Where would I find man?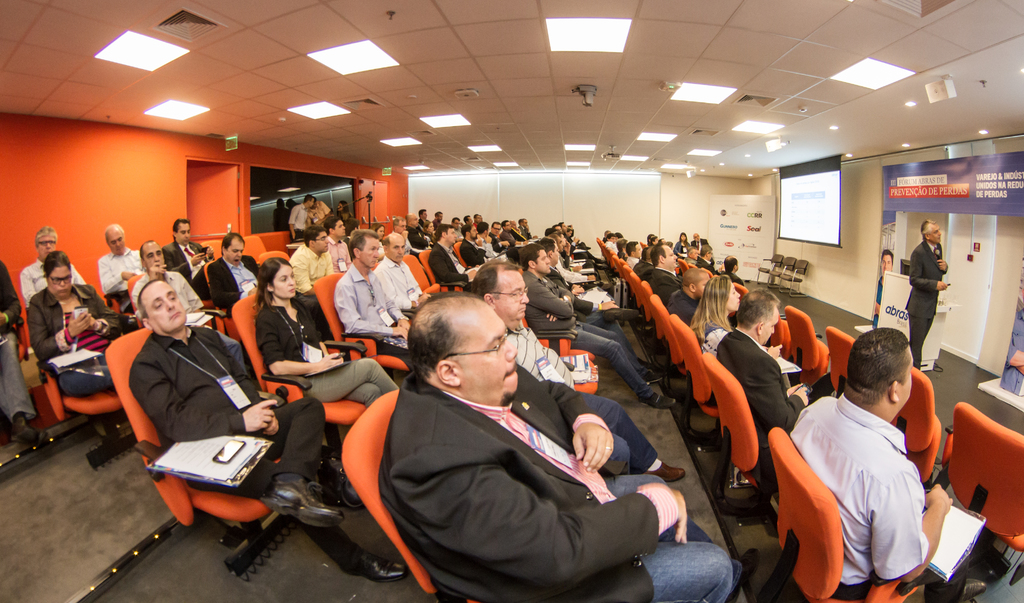
At box=[778, 298, 954, 602].
